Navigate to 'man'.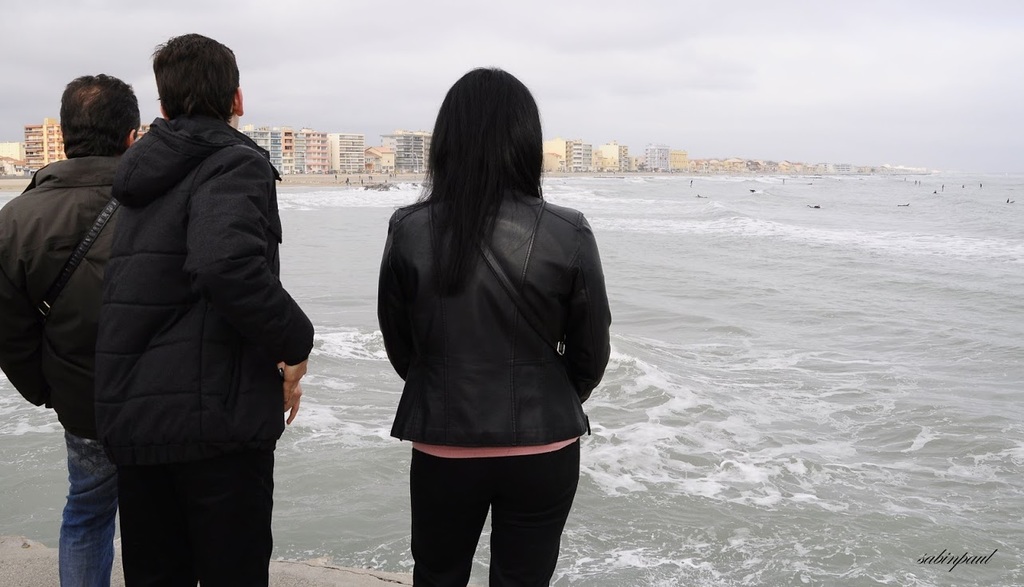
Navigation target: 93/31/315/586.
